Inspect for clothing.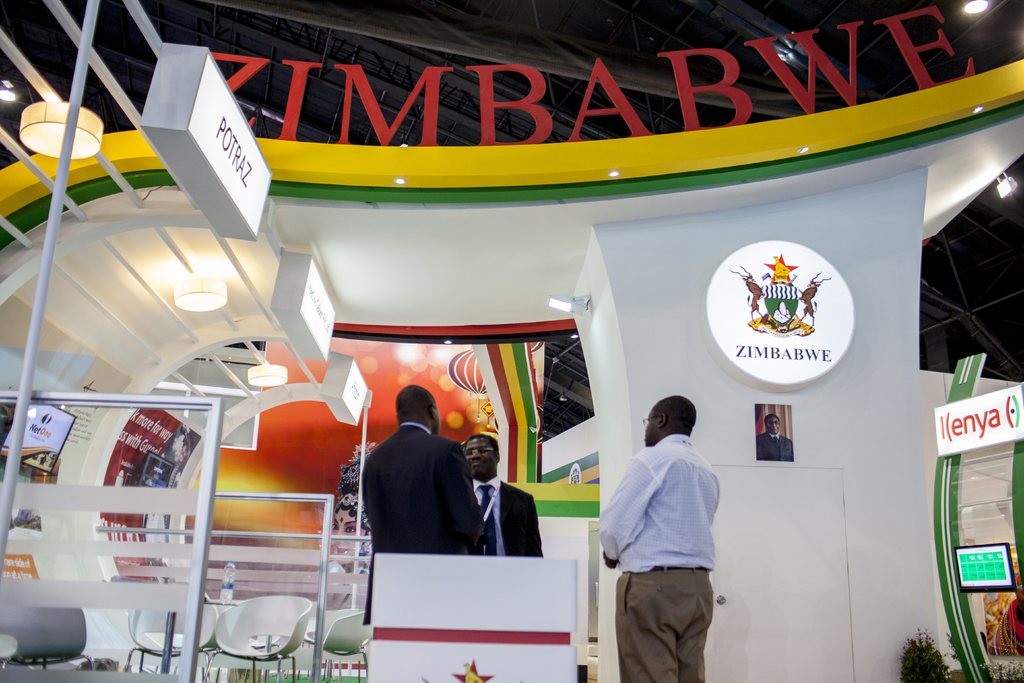
Inspection: {"left": 353, "top": 429, "right": 491, "bottom": 561}.
